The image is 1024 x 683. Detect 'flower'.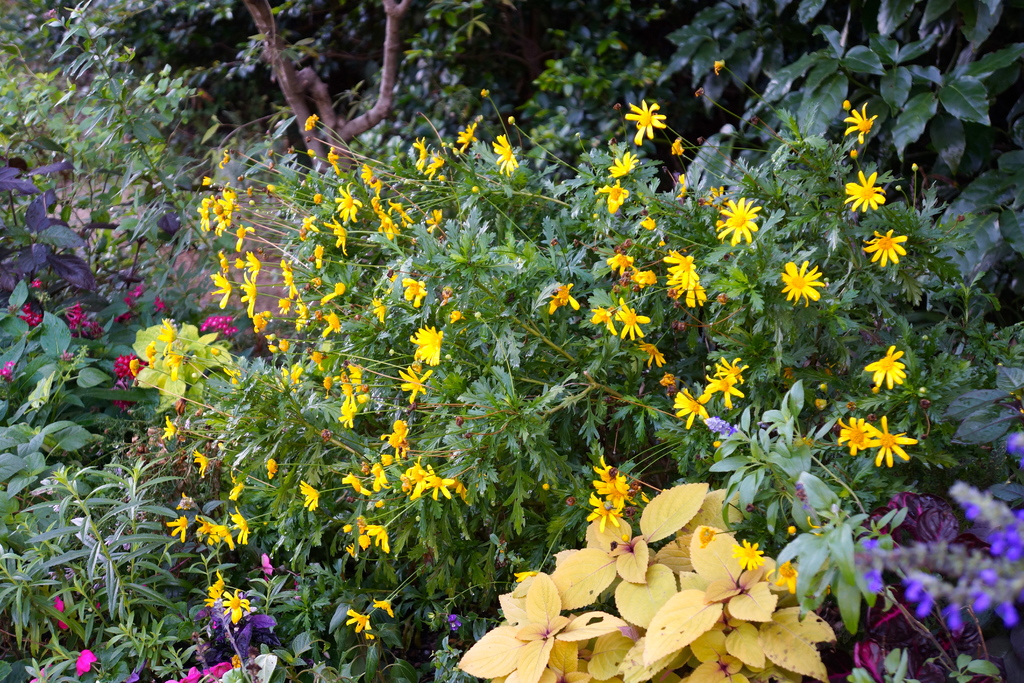
Detection: left=863, top=412, right=918, bottom=472.
